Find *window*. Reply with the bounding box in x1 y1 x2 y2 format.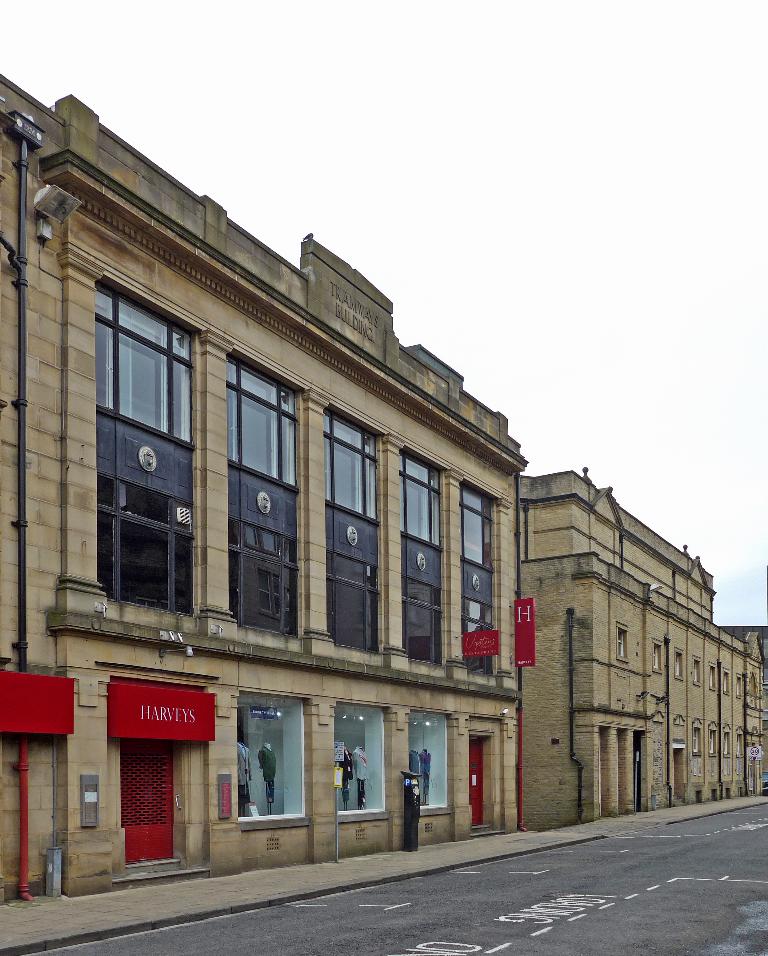
735 727 744 758.
